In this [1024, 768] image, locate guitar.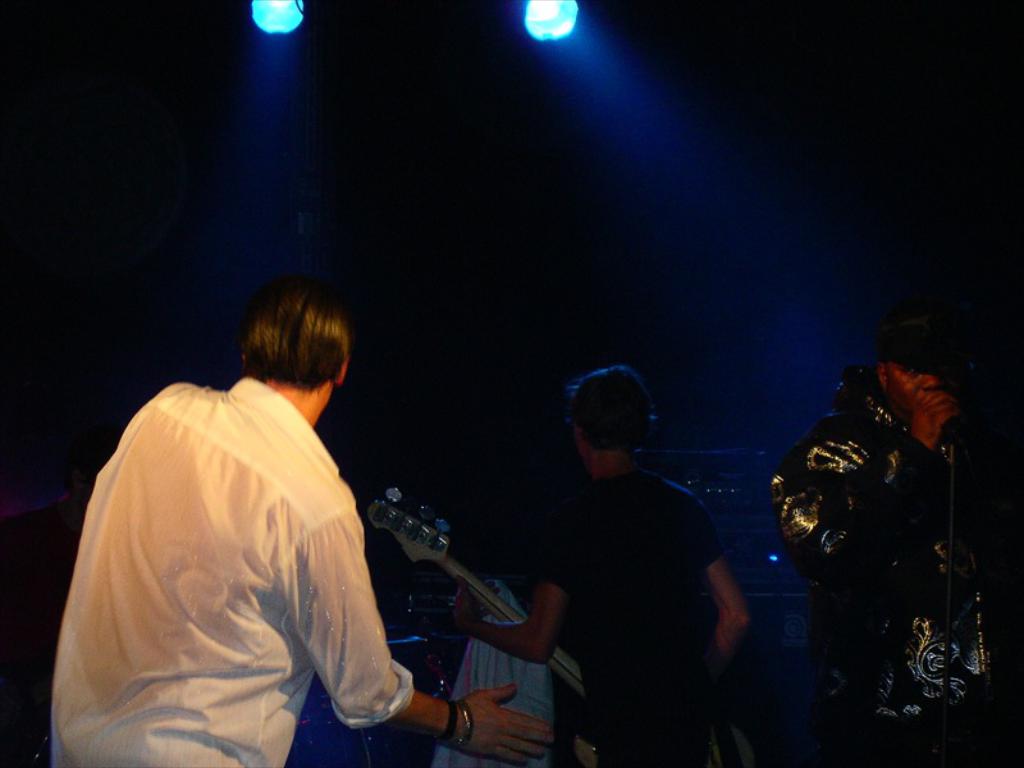
Bounding box: x1=352 y1=481 x2=608 y2=767.
